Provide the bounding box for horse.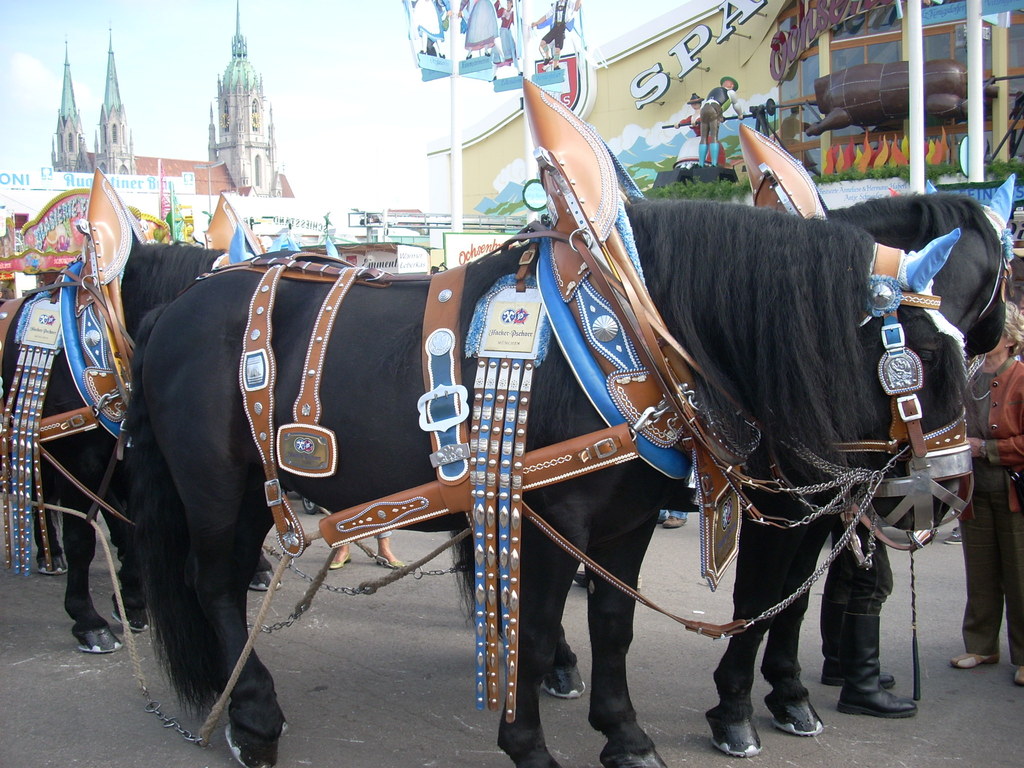
[445, 122, 1017, 701].
